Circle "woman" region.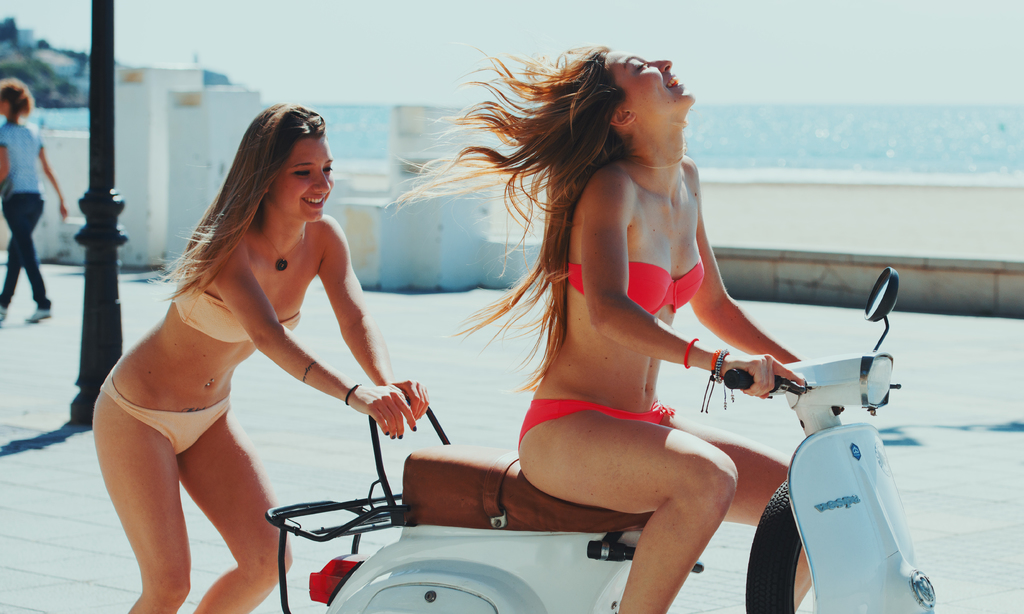
Region: [left=0, top=81, right=70, bottom=325].
